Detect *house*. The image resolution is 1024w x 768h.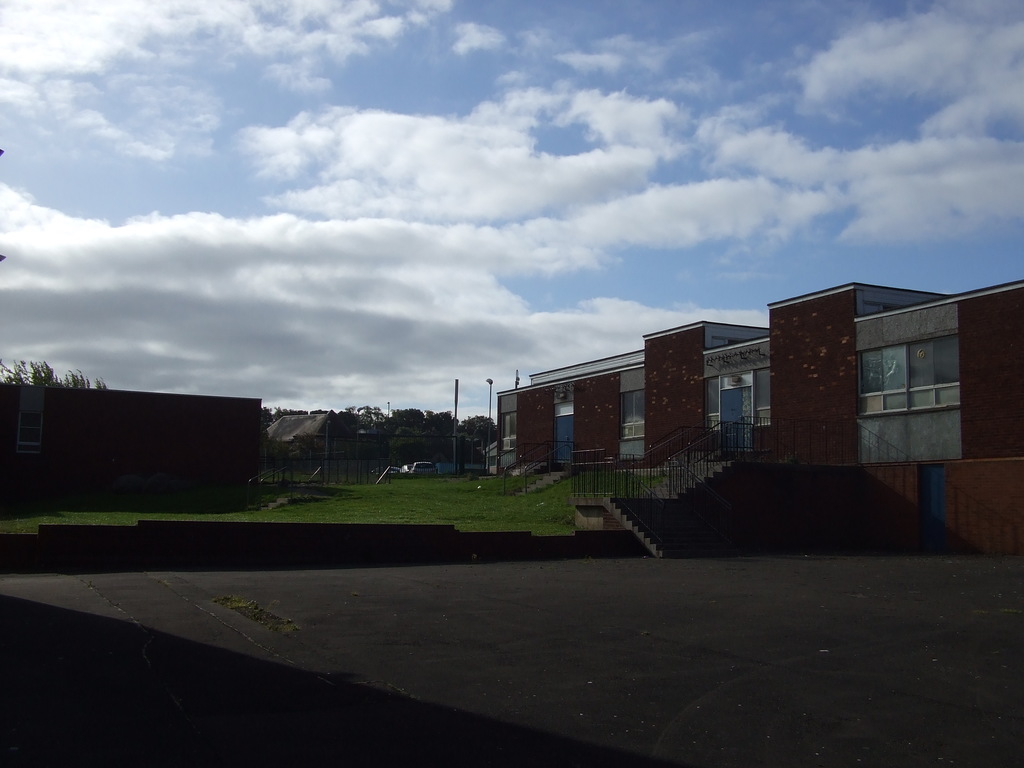
[769, 285, 1023, 540].
